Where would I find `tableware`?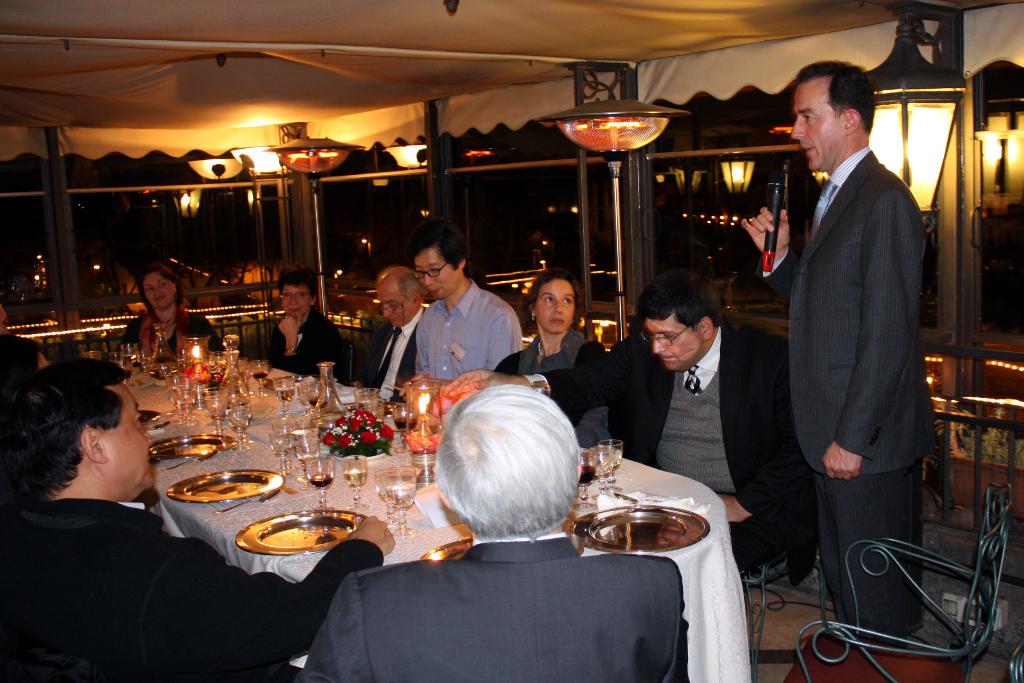
At x1=160, y1=451, x2=222, y2=467.
